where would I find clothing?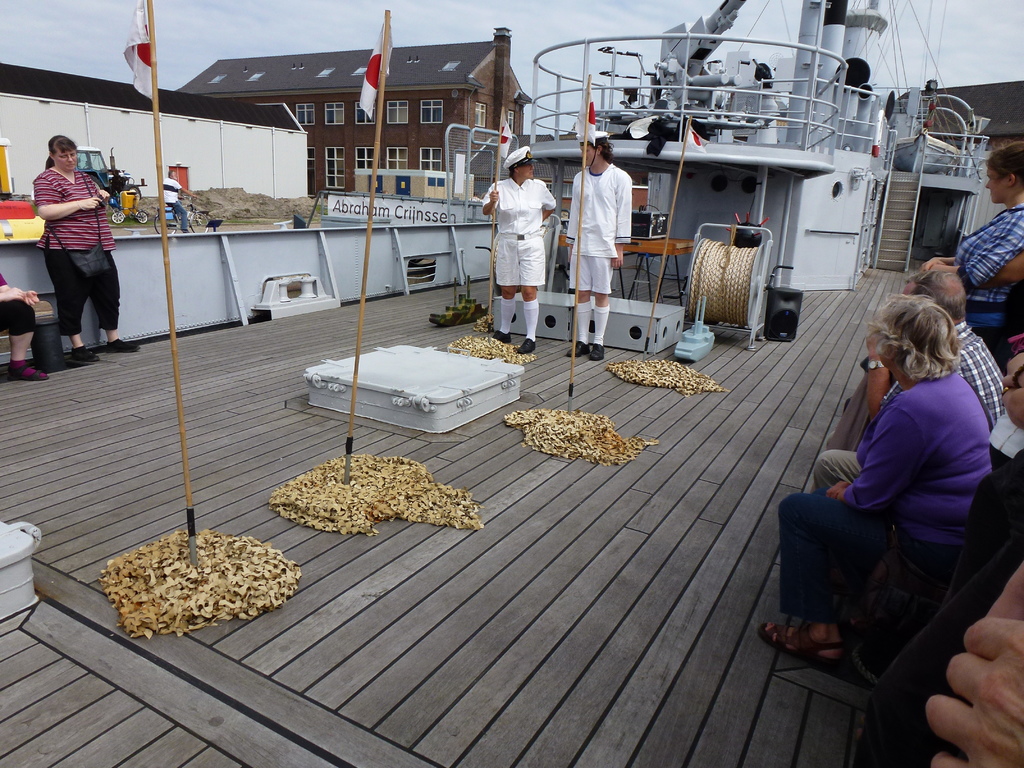
At 568 164 630 344.
